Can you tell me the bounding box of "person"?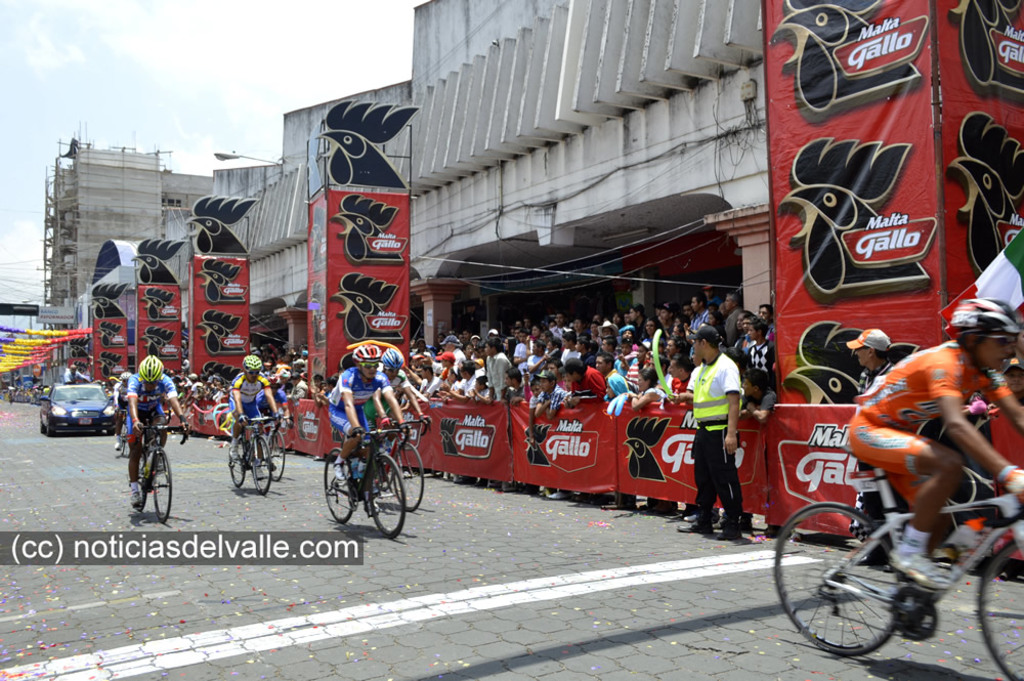
<bbox>842, 329, 897, 563</bbox>.
